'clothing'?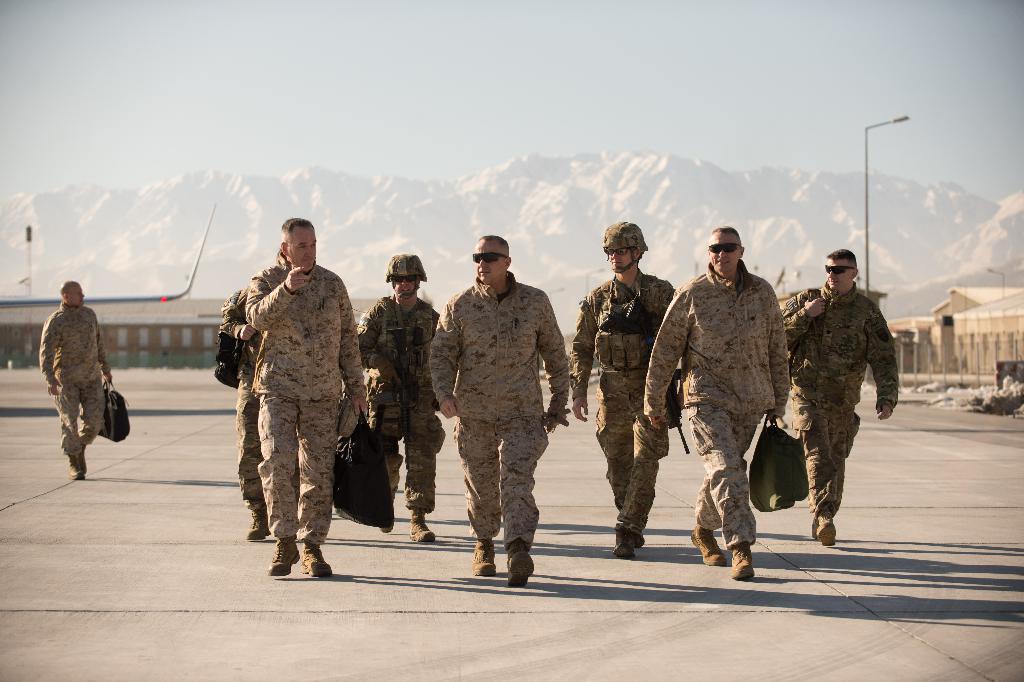
435:279:572:572
